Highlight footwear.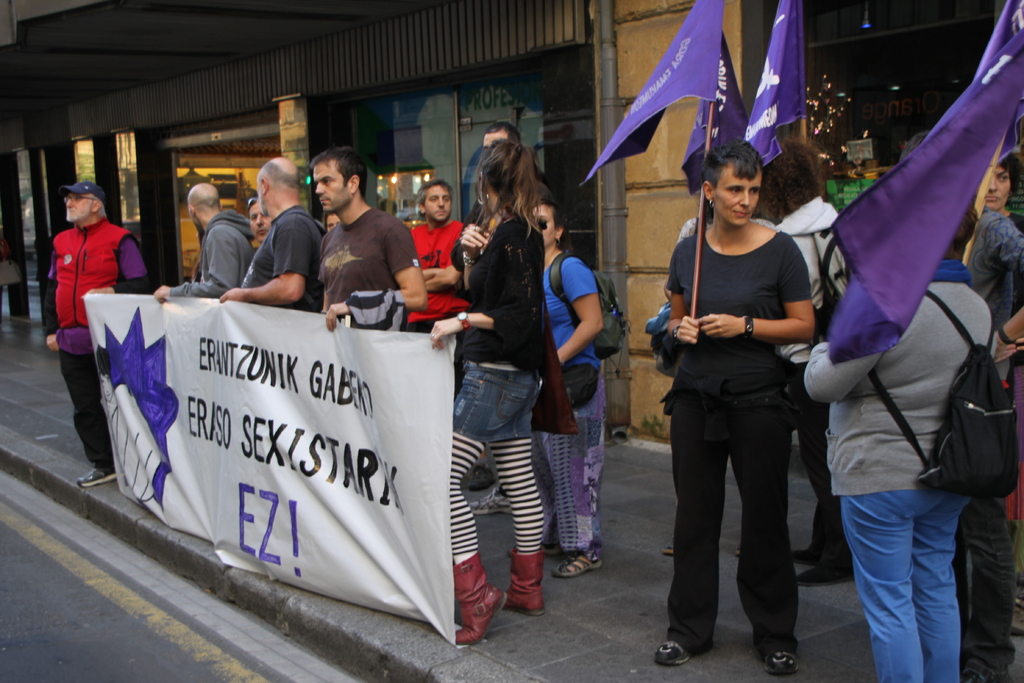
Highlighted region: rect(451, 568, 506, 657).
